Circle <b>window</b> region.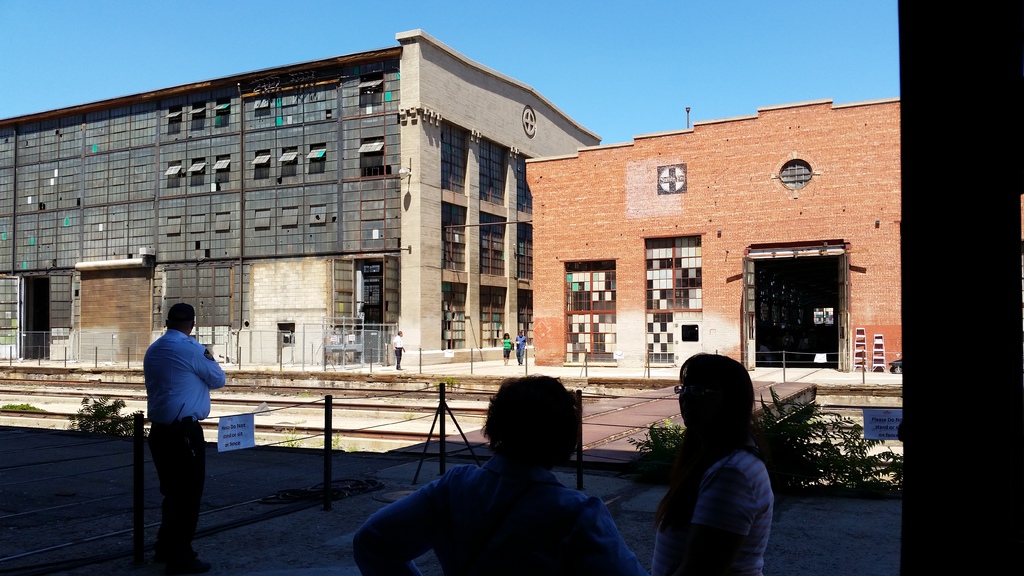
Region: (x1=439, y1=120, x2=464, y2=200).
